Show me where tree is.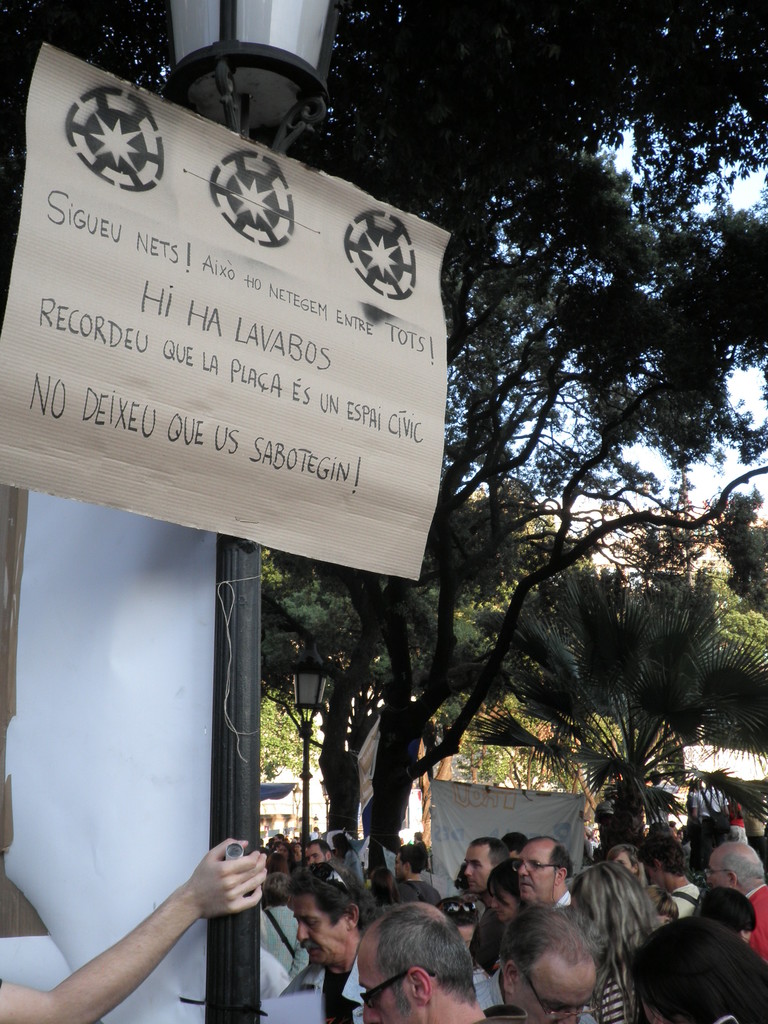
tree is at (0, 1, 198, 252).
